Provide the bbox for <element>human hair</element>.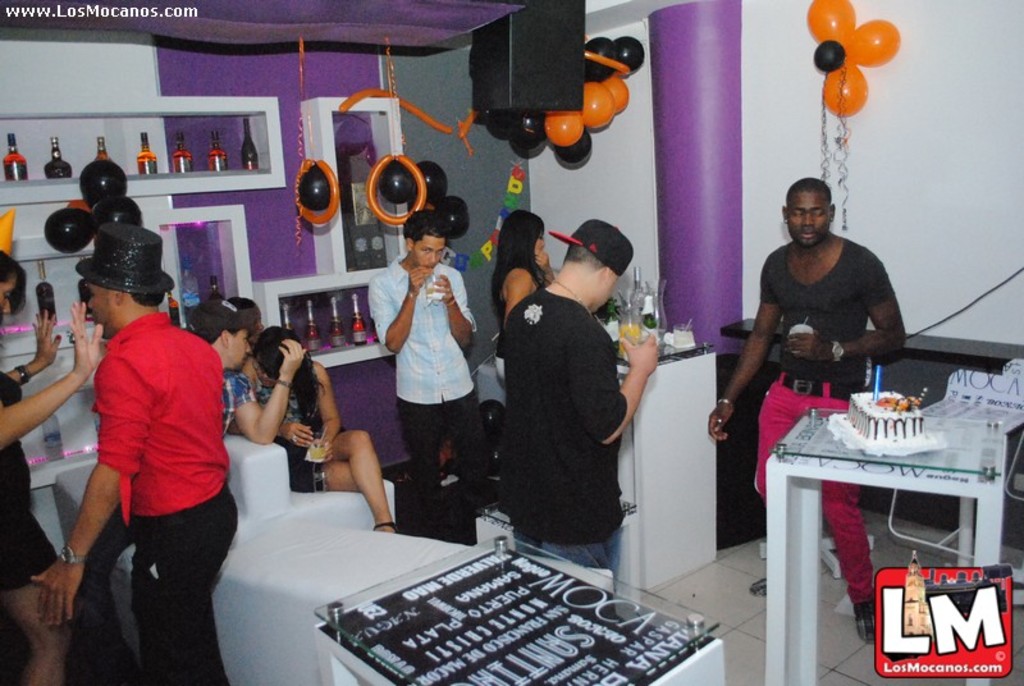
(left=490, top=207, right=544, bottom=321).
